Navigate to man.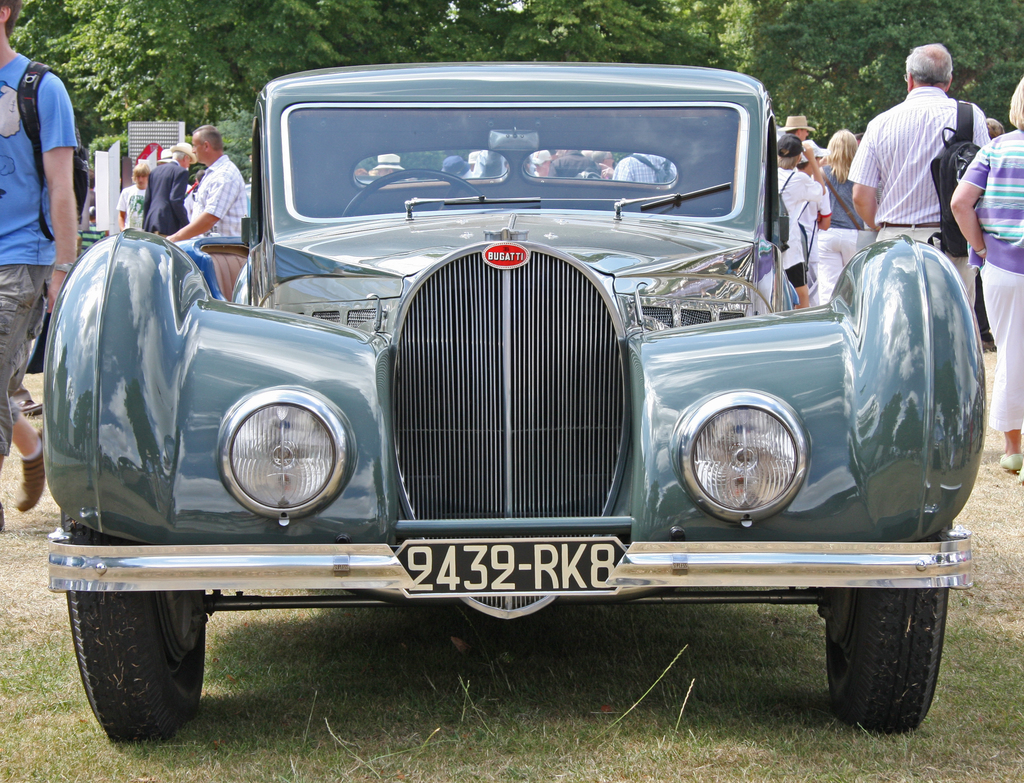
Navigation target: rect(0, 0, 79, 532).
